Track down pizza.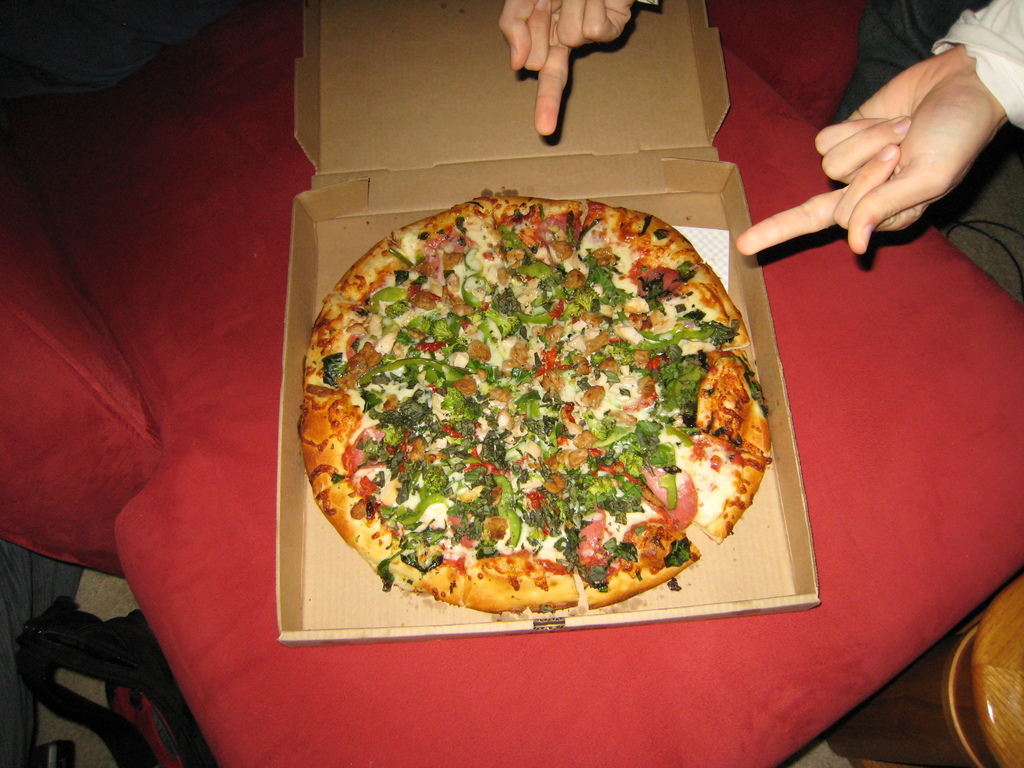
Tracked to box=[612, 352, 768, 540].
